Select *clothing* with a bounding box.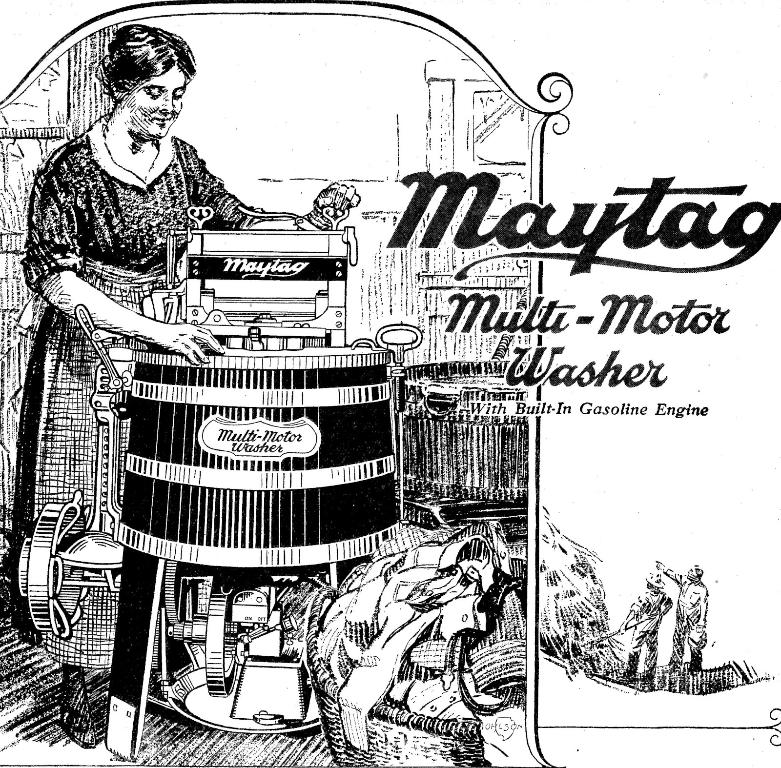
{"left": 16, "top": 111, "right": 271, "bottom": 658}.
